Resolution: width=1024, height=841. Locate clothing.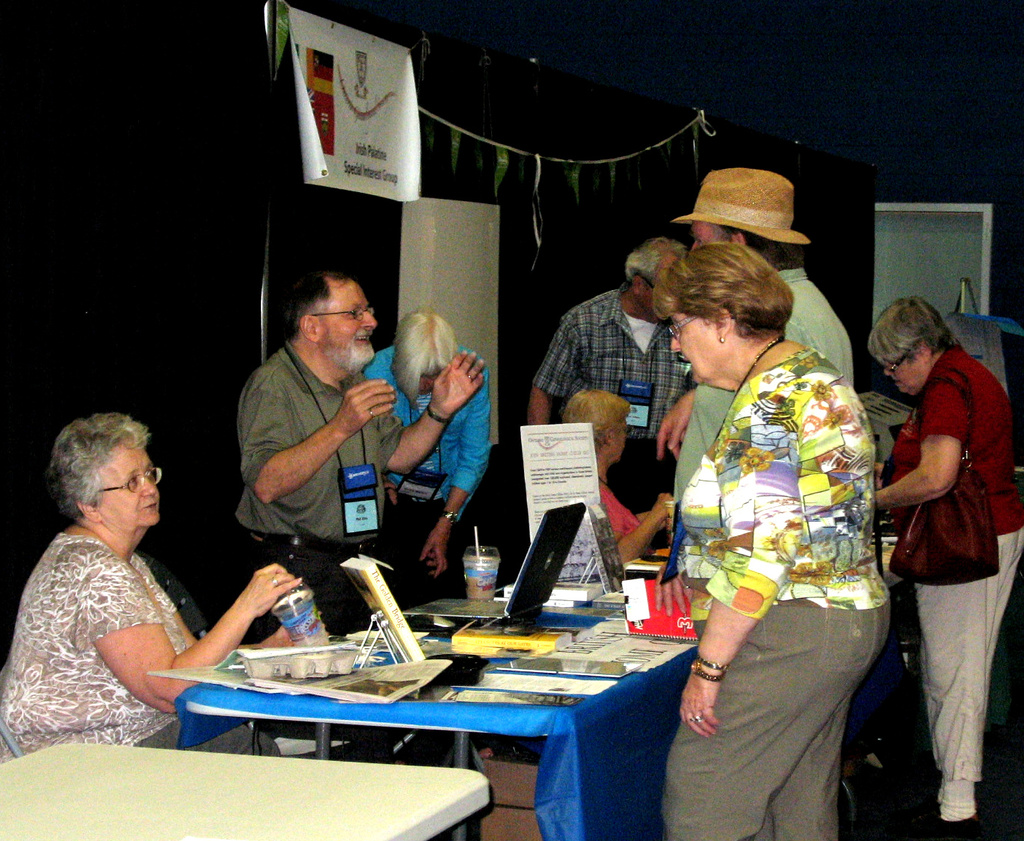
663:278:866:541.
